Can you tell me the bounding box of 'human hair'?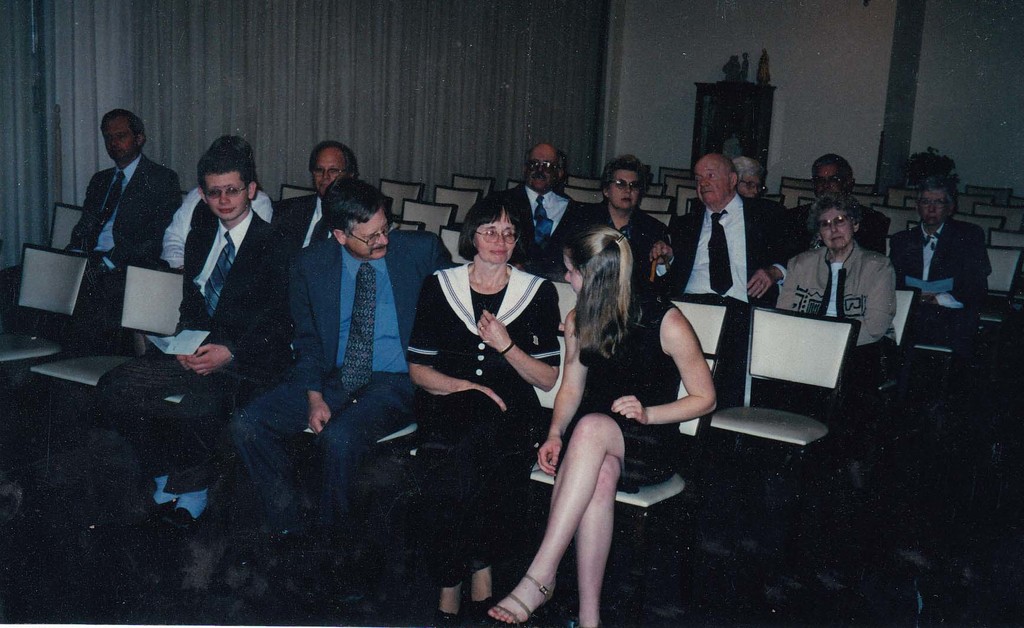
bbox=(806, 197, 856, 243).
